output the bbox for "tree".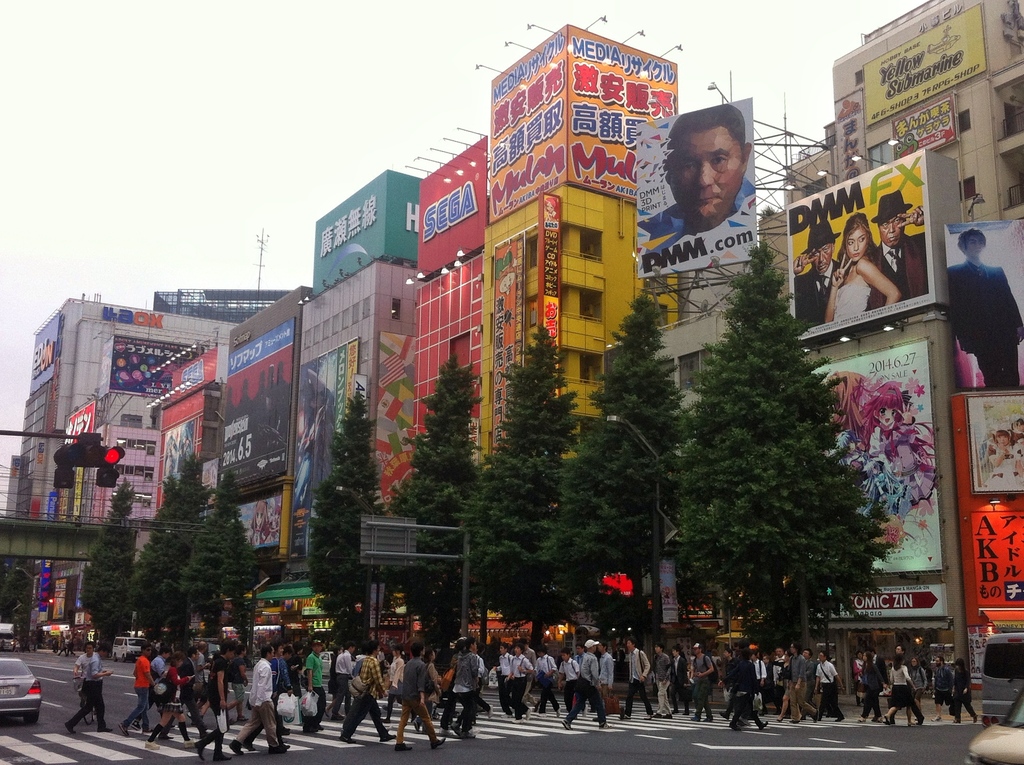
x1=0, y1=511, x2=58, y2=654.
